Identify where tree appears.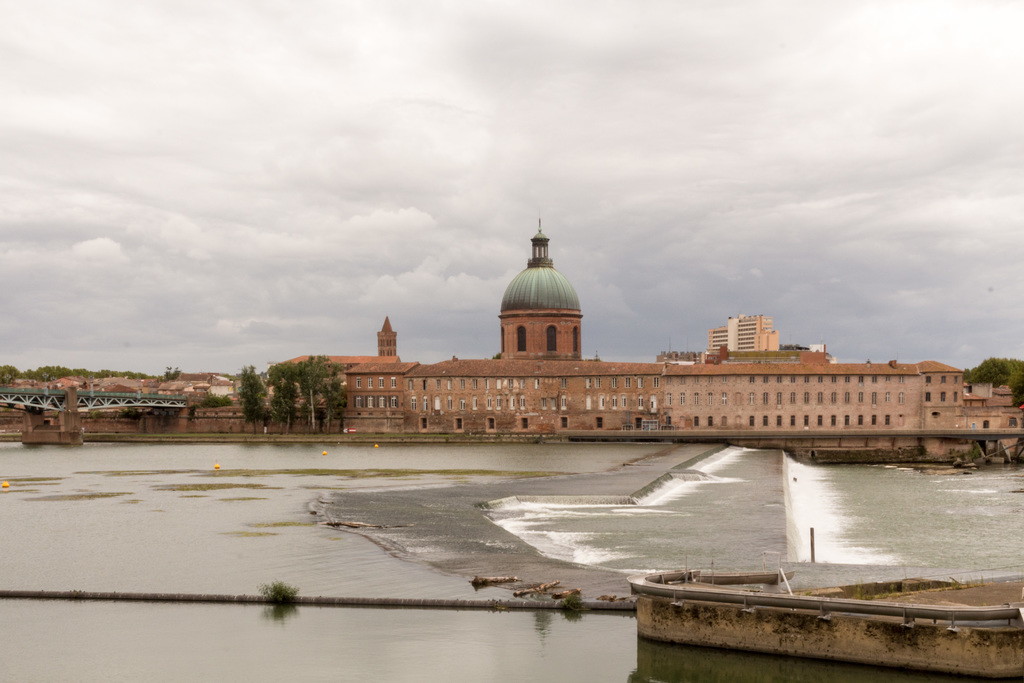
Appears at 237:365:268:435.
